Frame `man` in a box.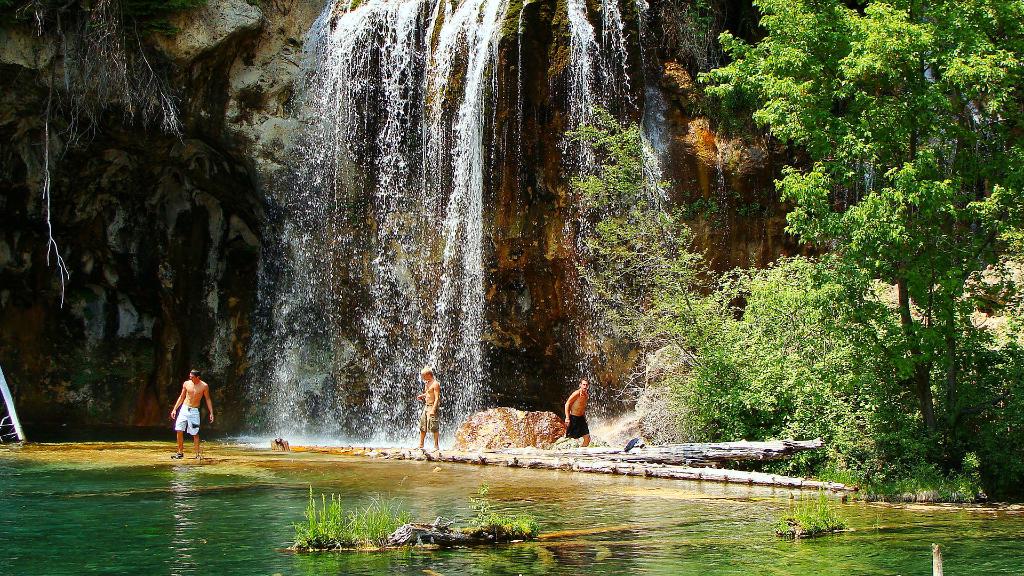
<box>161,367,206,455</box>.
